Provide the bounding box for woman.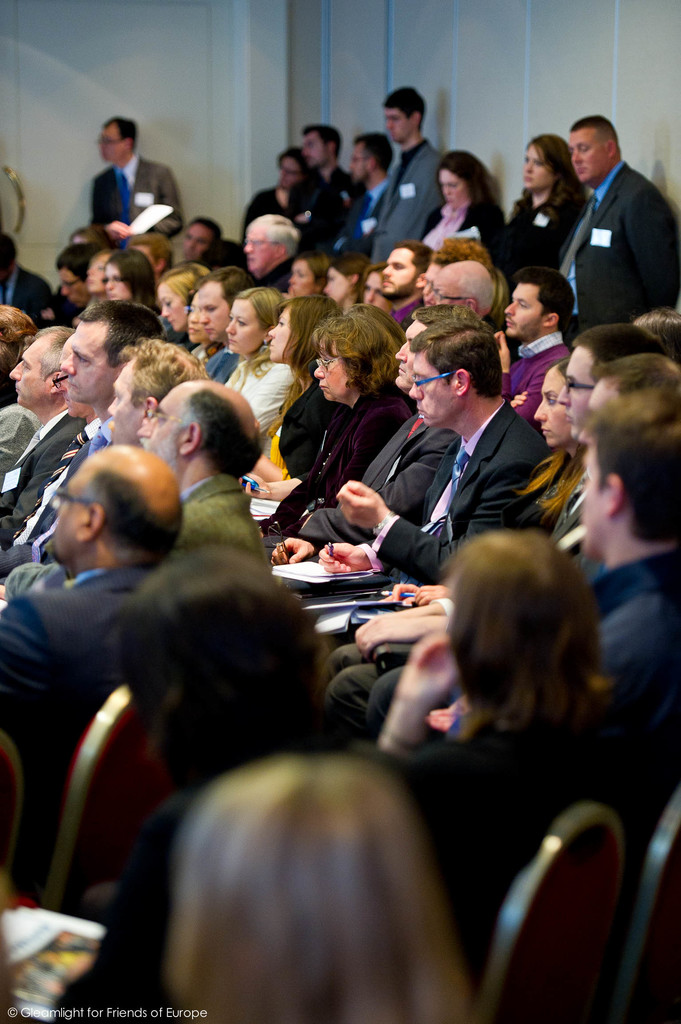
<region>243, 293, 348, 507</region>.
